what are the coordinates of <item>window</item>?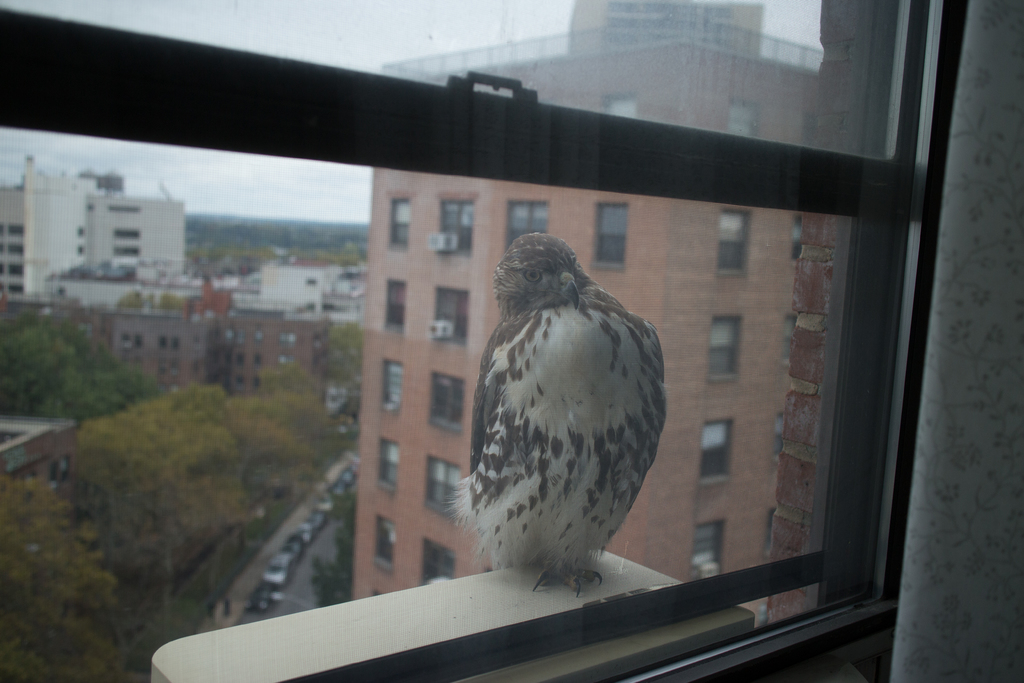
(75, 243, 84, 257).
